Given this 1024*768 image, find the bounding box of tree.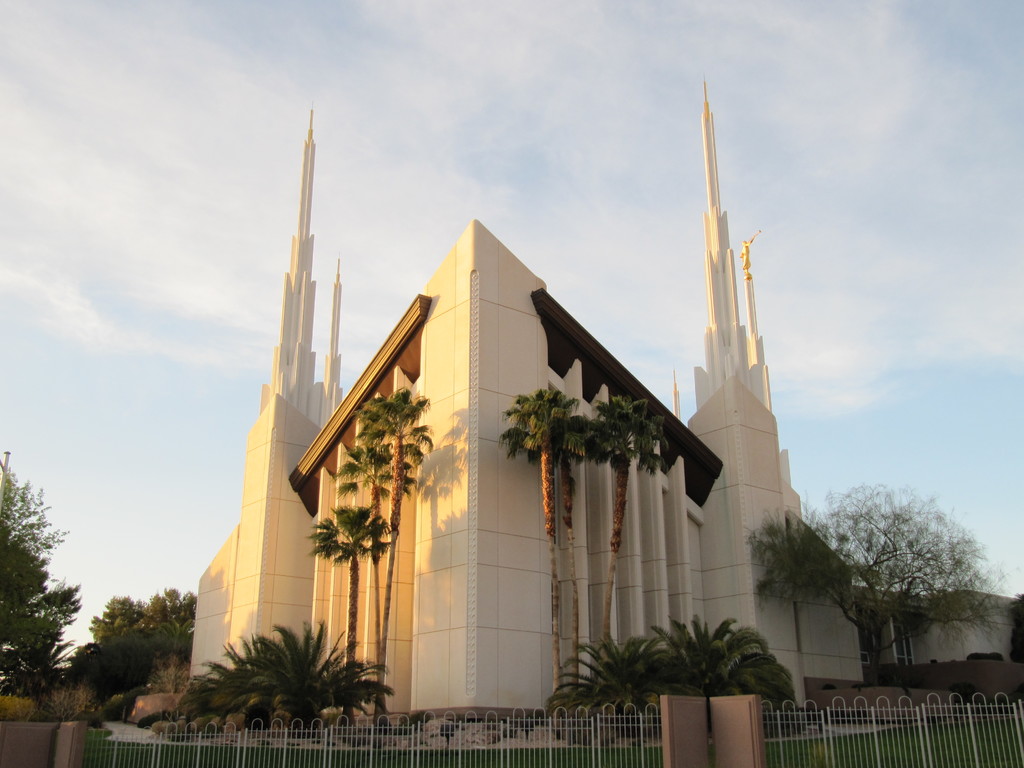
<box>583,388,673,660</box>.
